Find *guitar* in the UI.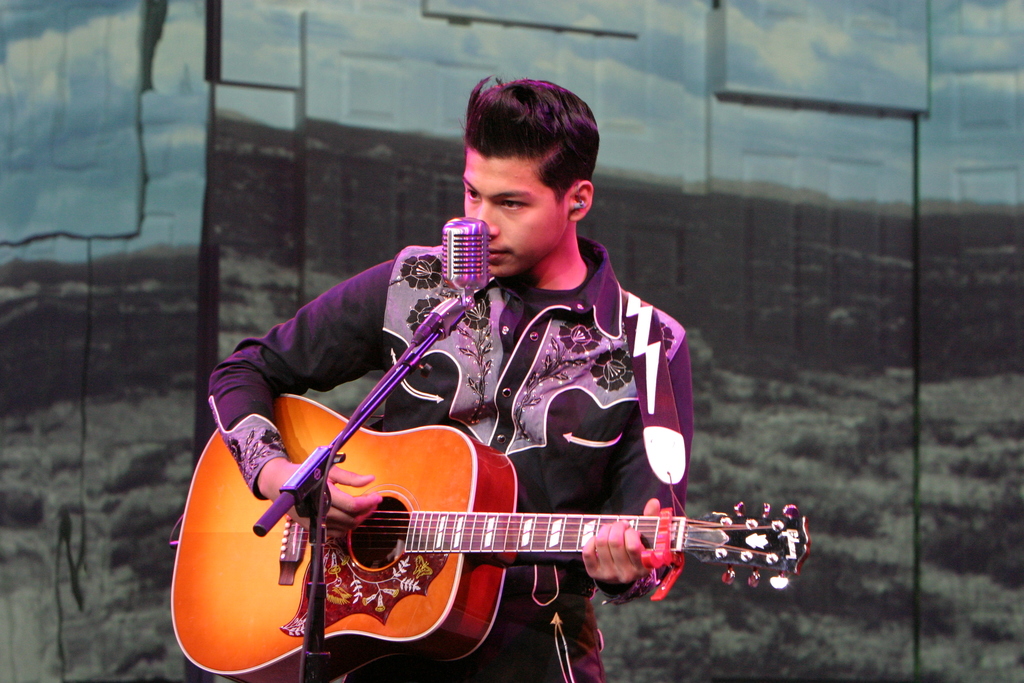
UI element at pyautogui.locateOnScreen(192, 379, 805, 668).
